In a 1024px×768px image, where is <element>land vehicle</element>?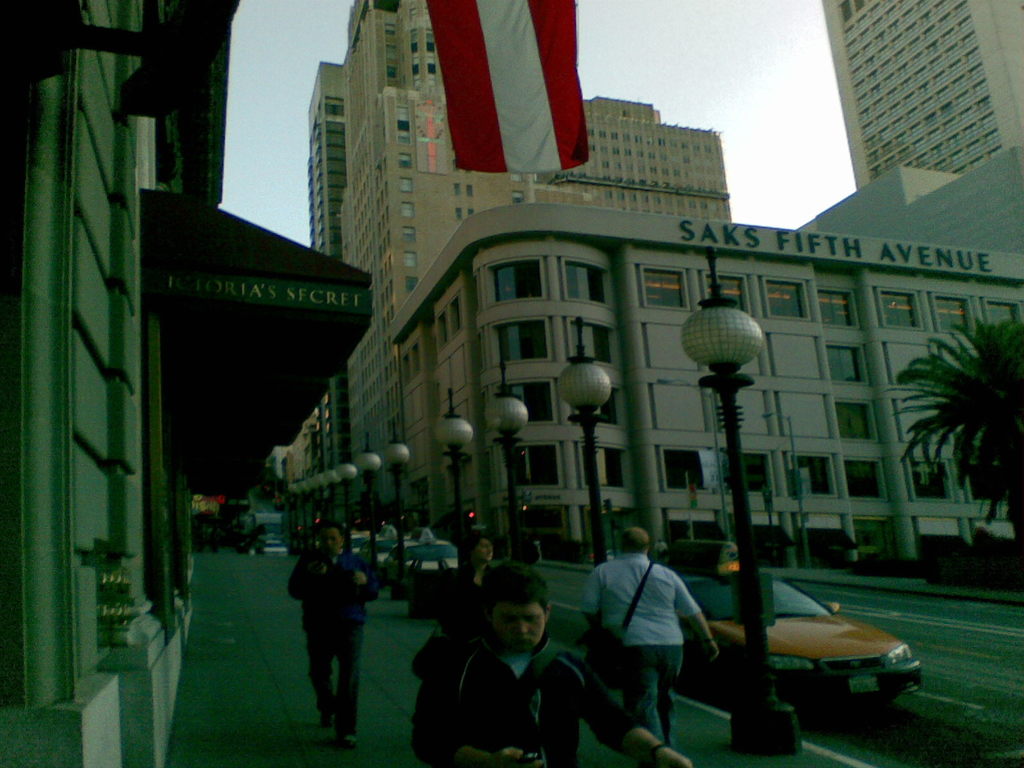
x1=710 y1=573 x2=933 y2=740.
